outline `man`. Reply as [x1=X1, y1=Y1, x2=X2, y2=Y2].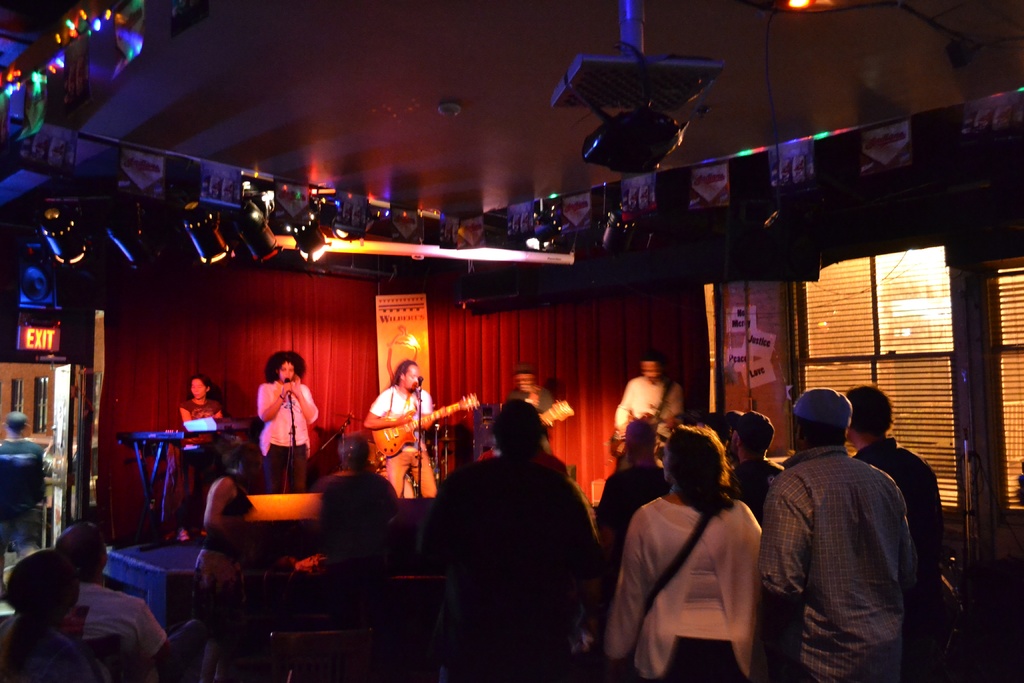
[x1=364, y1=359, x2=436, y2=494].
